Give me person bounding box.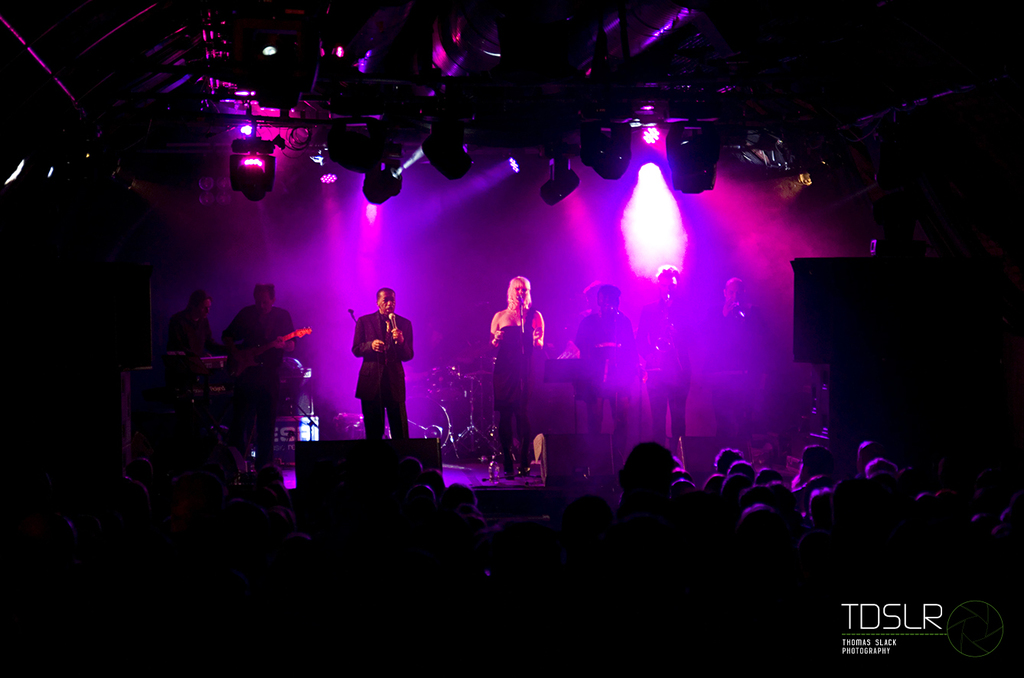
{"left": 634, "top": 261, "right": 692, "bottom": 461}.
